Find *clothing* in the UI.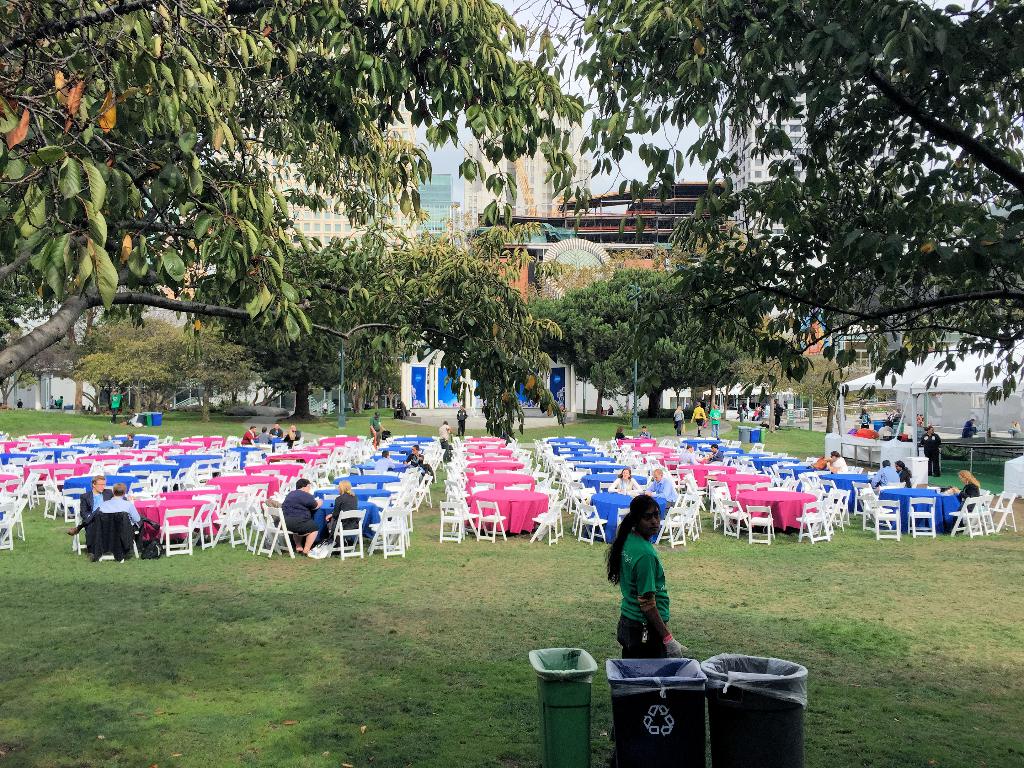
UI element at x1=710 y1=449 x2=723 y2=459.
